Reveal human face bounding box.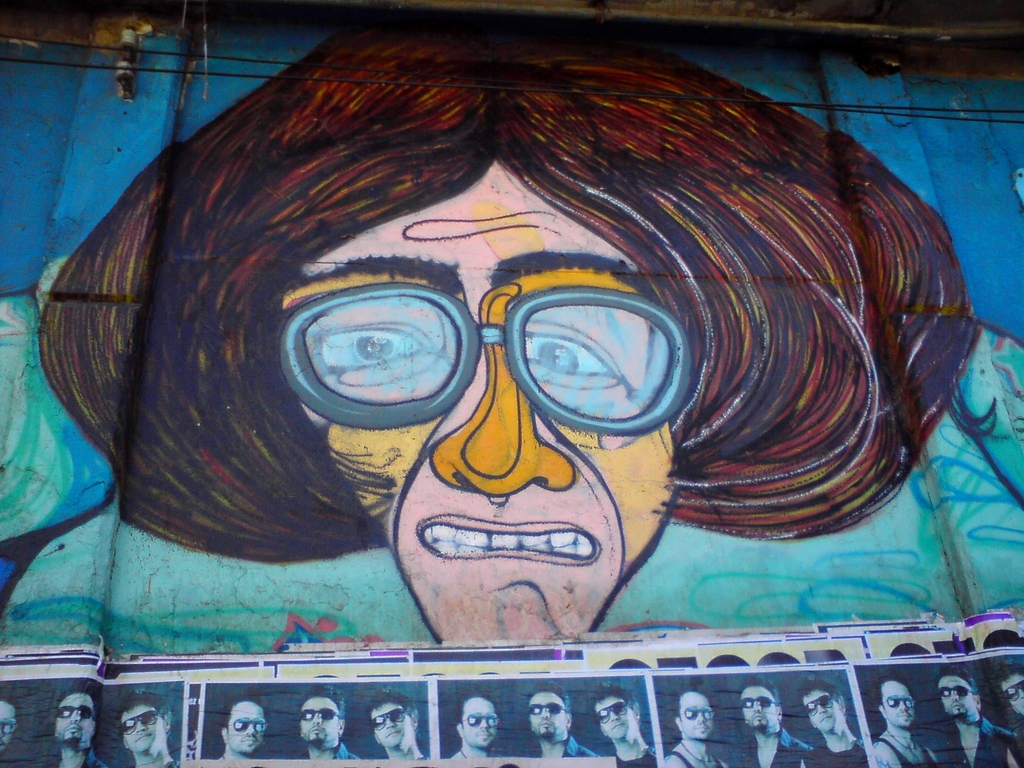
Revealed: locate(298, 698, 337, 741).
